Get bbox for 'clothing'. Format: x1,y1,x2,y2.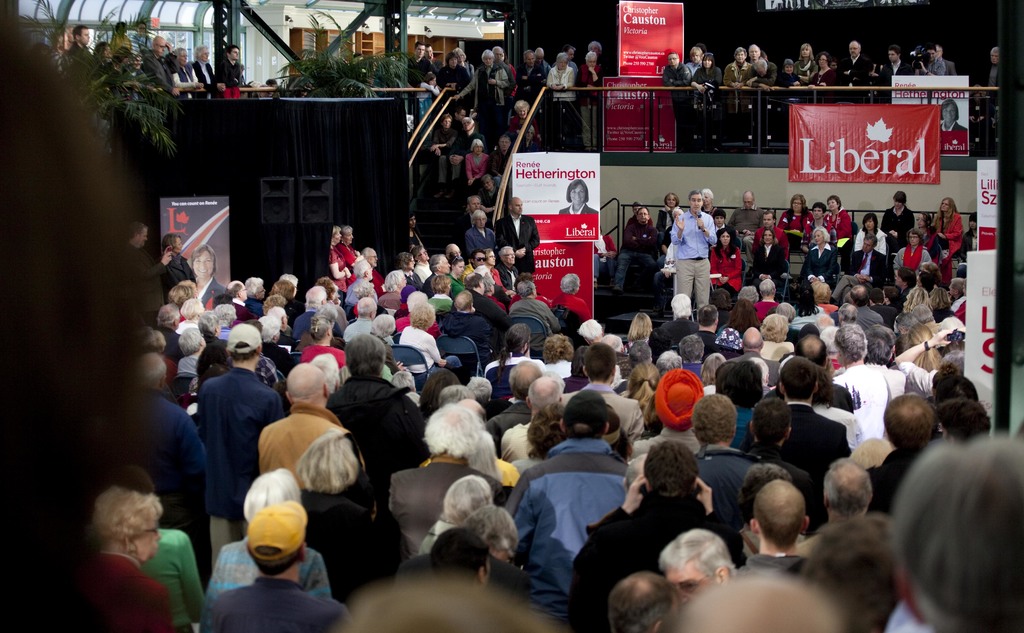
695,439,755,558.
